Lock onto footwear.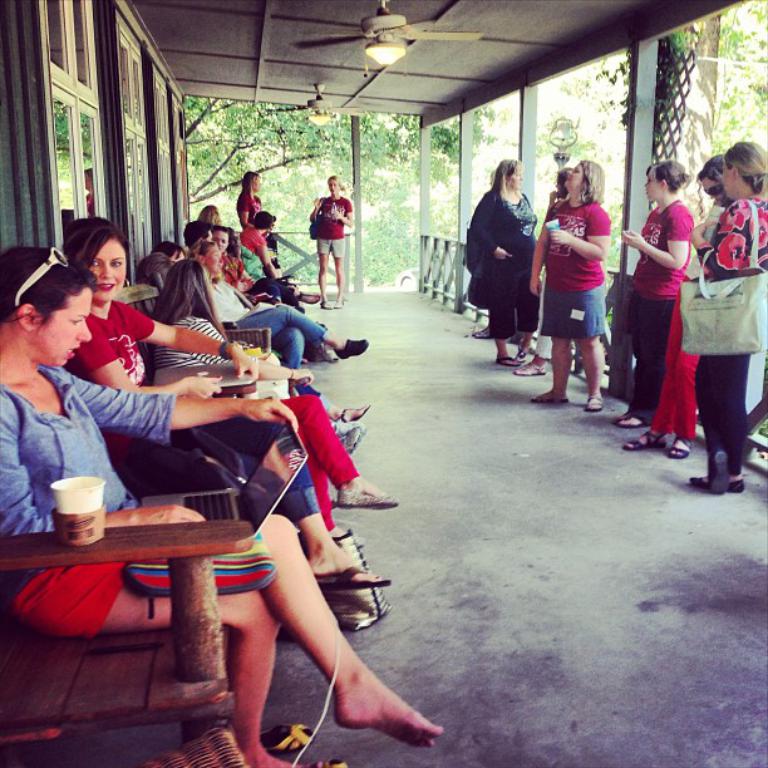
Locked: (x1=338, y1=405, x2=365, y2=425).
